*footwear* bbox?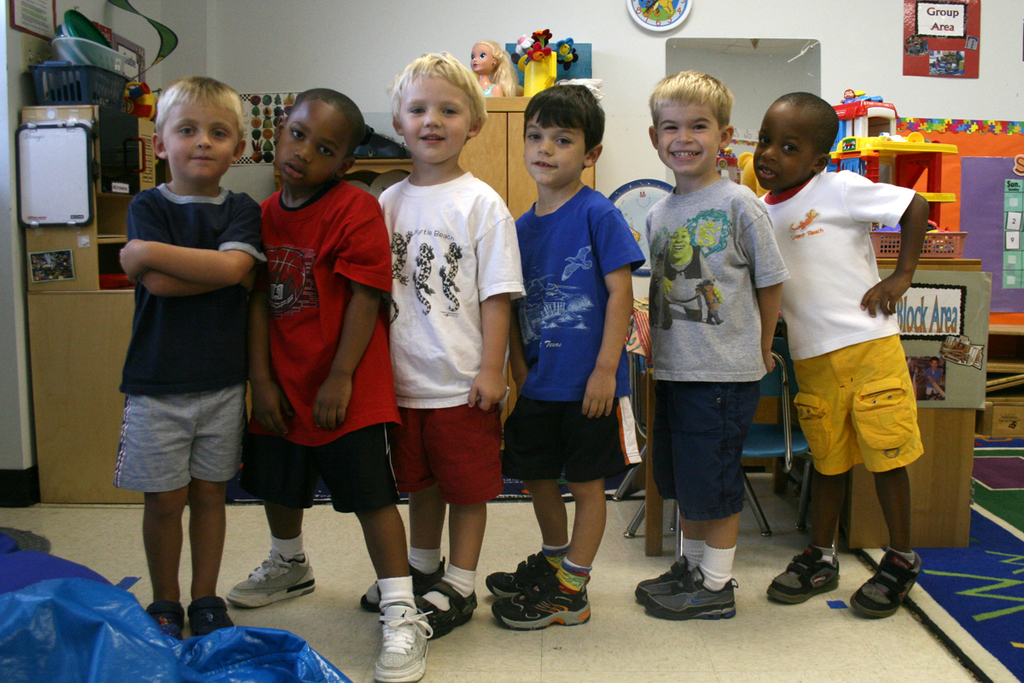
crop(377, 609, 427, 678)
